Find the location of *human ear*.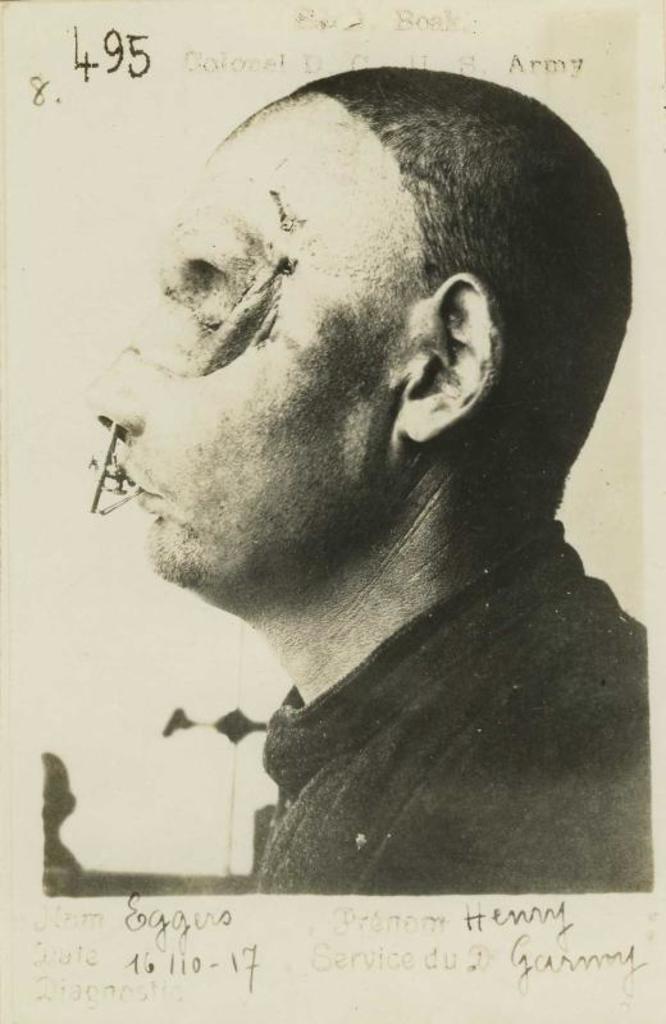
Location: detection(402, 266, 508, 447).
